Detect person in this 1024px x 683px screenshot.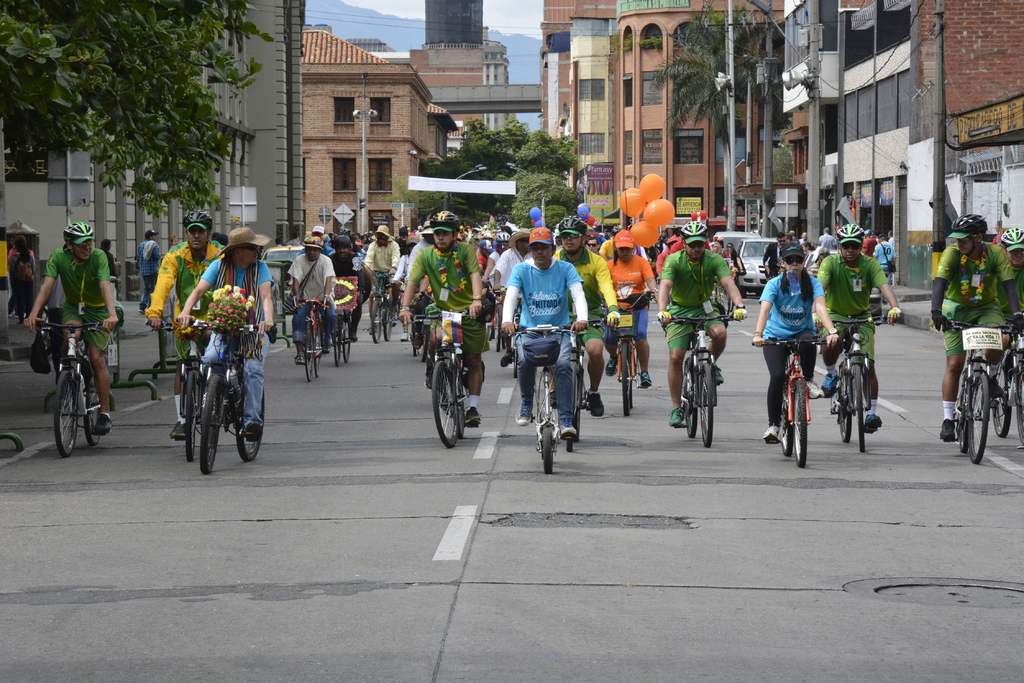
Detection: x1=659 y1=222 x2=749 y2=423.
